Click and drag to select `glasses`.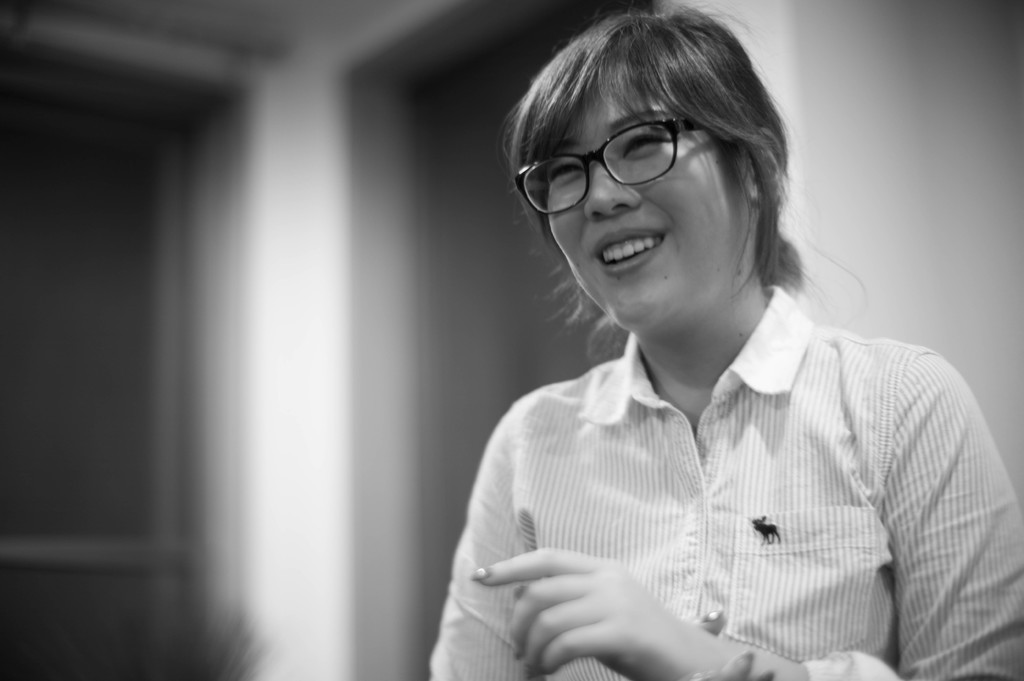
Selection: <region>537, 124, 709, 193</region>.
